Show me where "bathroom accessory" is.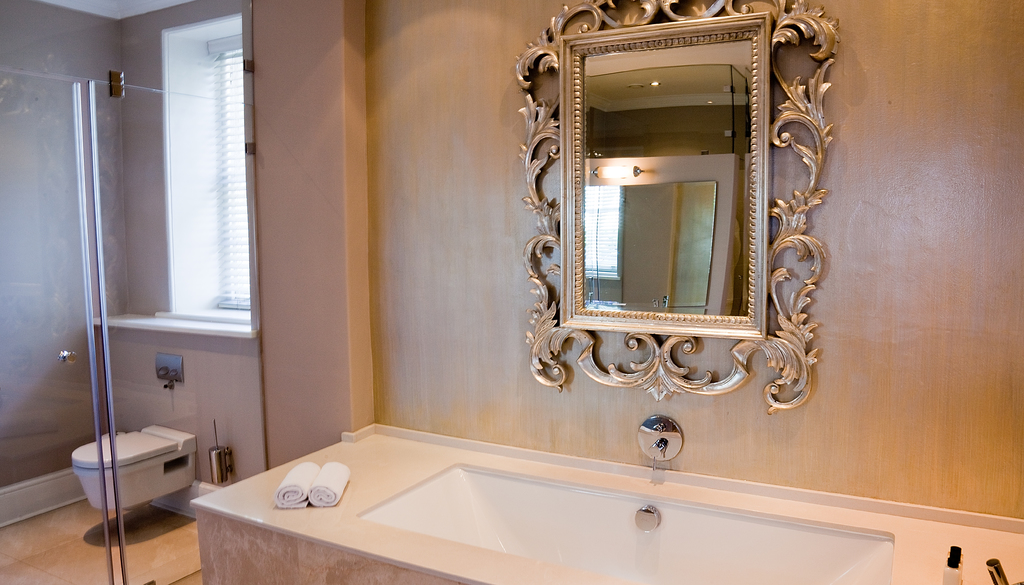
"bathroom accessory" is at <box>208,418,233,483</box>.
